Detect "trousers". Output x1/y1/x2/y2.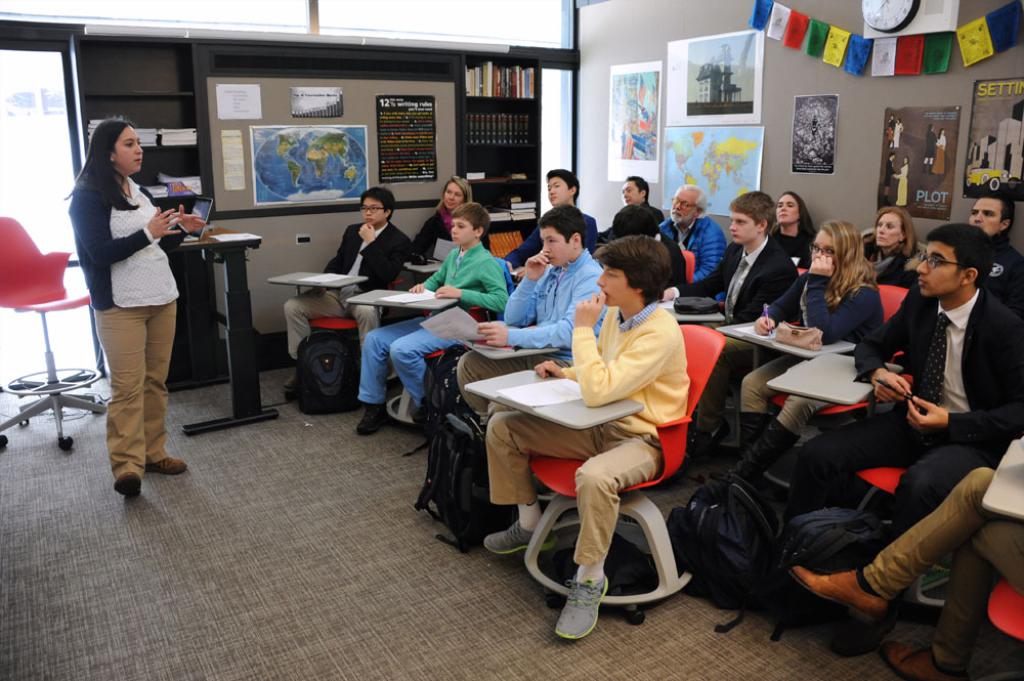
781/397/994/544.
